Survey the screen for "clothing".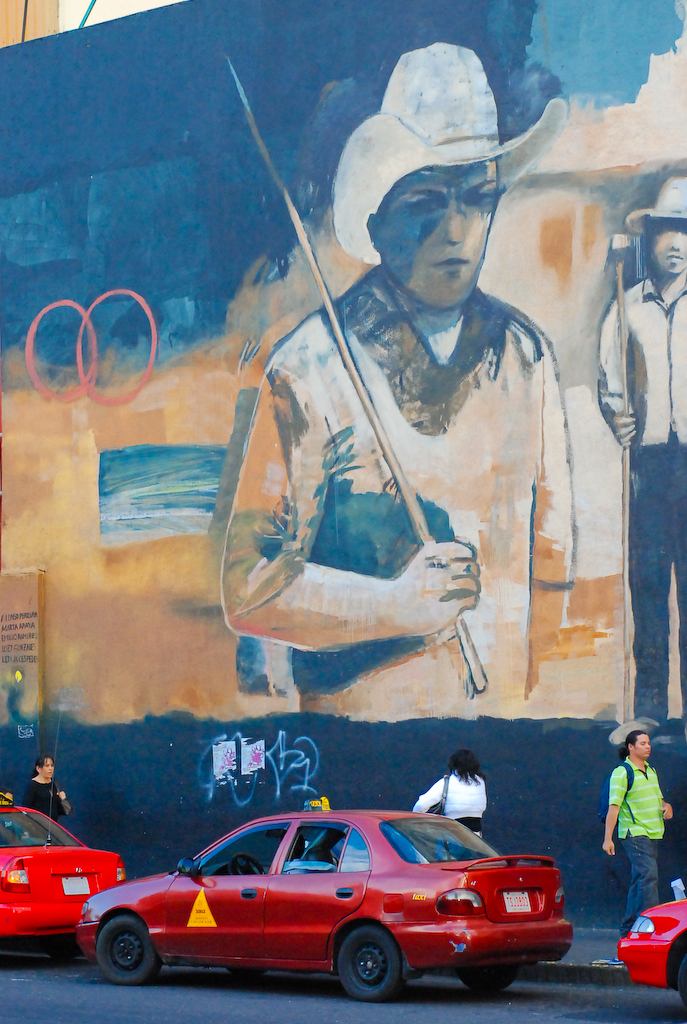
Survey found: locate(612, 183, 686, 233).
